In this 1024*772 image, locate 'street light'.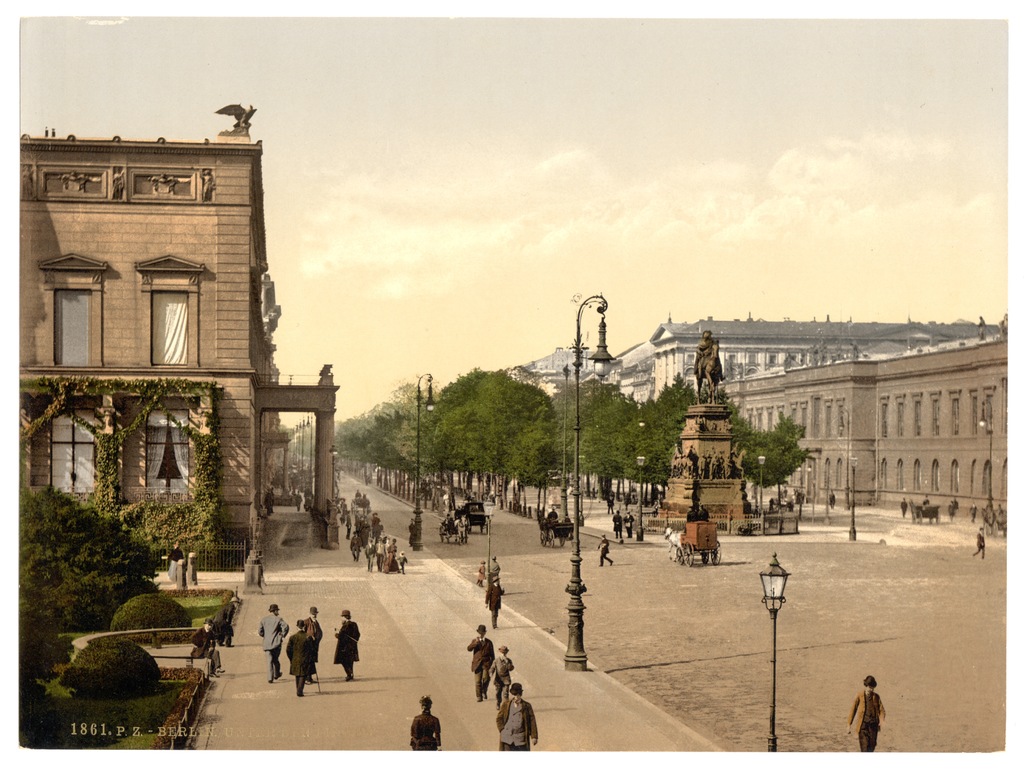
Bounding box: crop(637, 456, 644, 544).
